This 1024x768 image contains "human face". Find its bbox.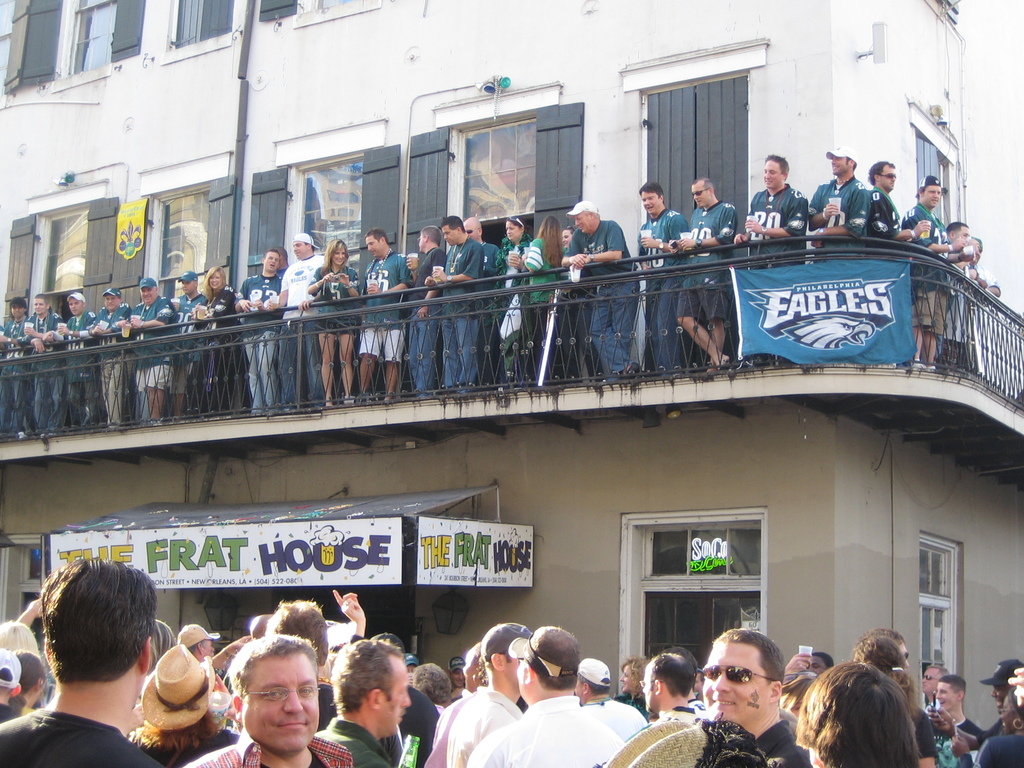
575:680:580:705.
